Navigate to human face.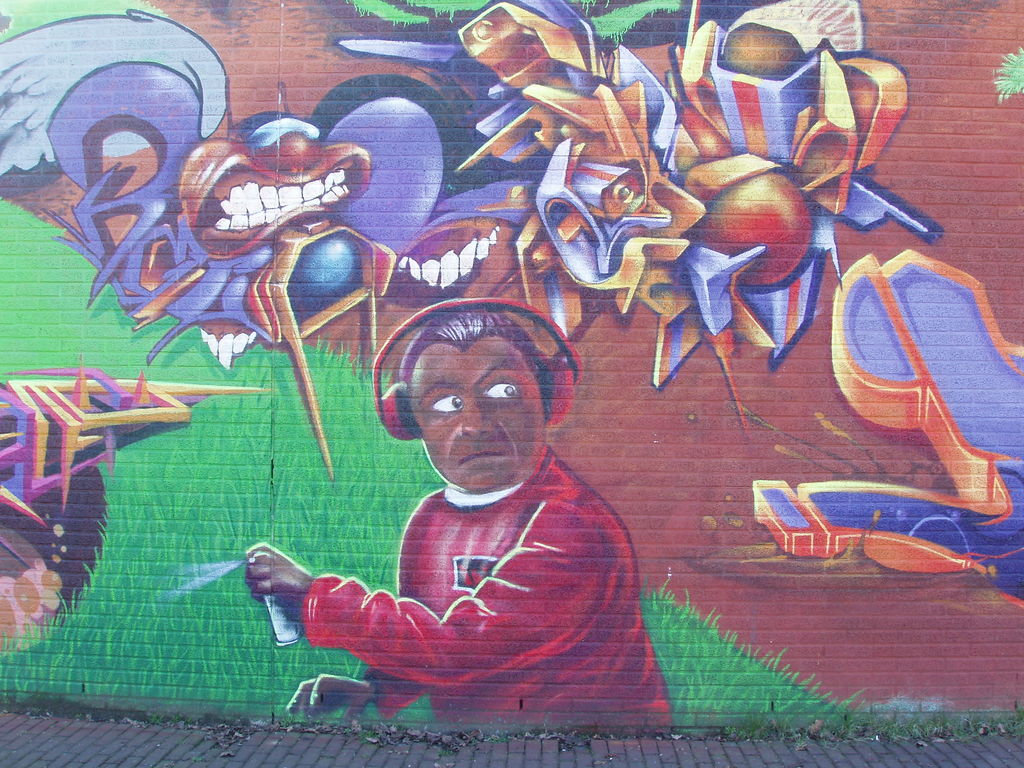
Navigation target: box=[405, 346, 544, 487].
